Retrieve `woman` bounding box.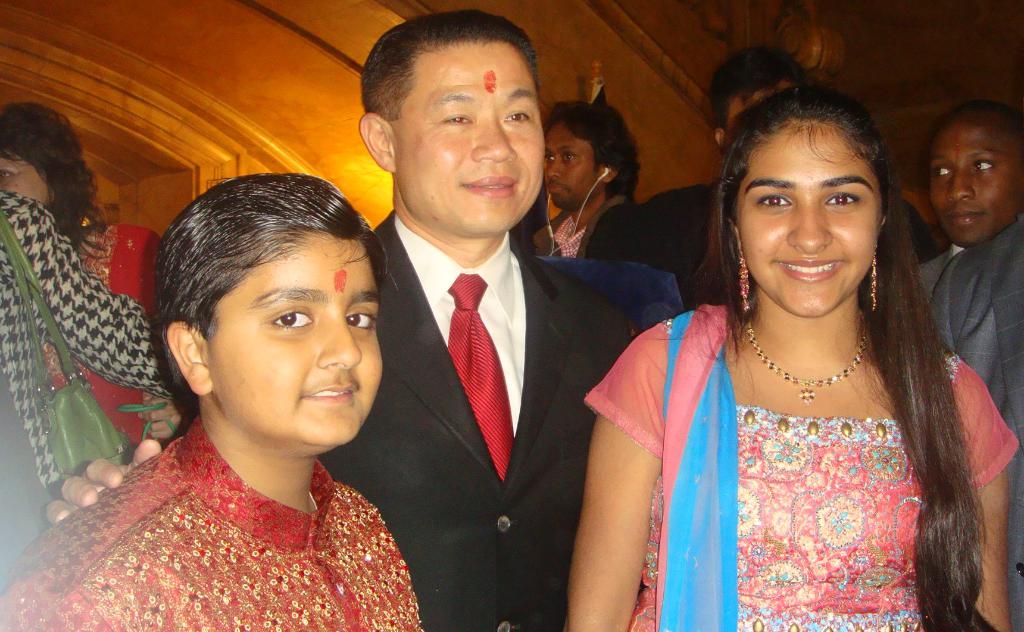
Bounding box: <region>0, 100, 165, 451</region>.
